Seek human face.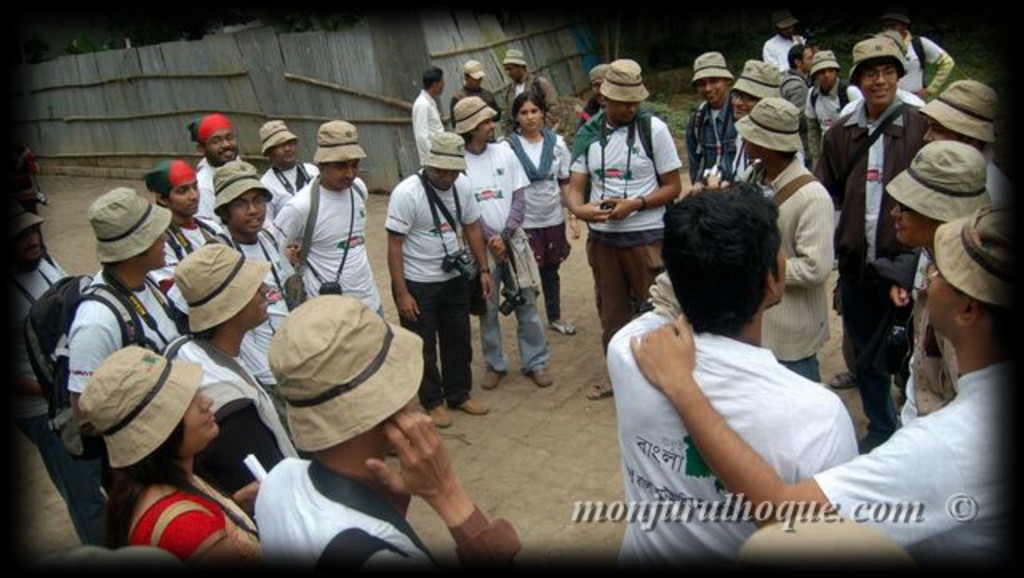
(925, 266, 962, 335).
